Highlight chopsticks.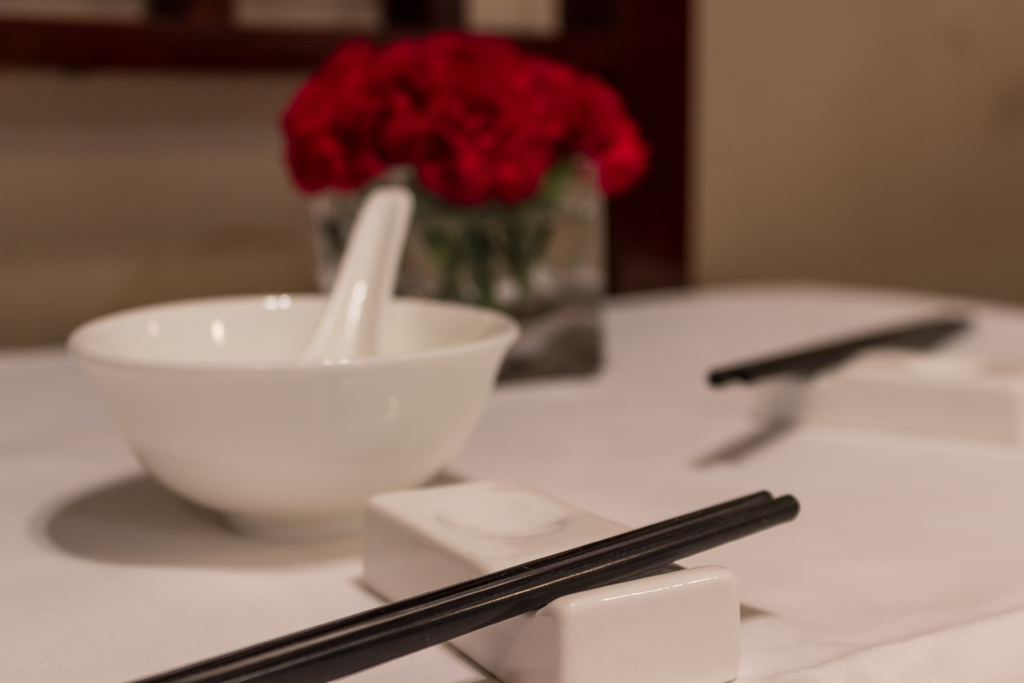
Highlighted region: 709 313 974 391.
